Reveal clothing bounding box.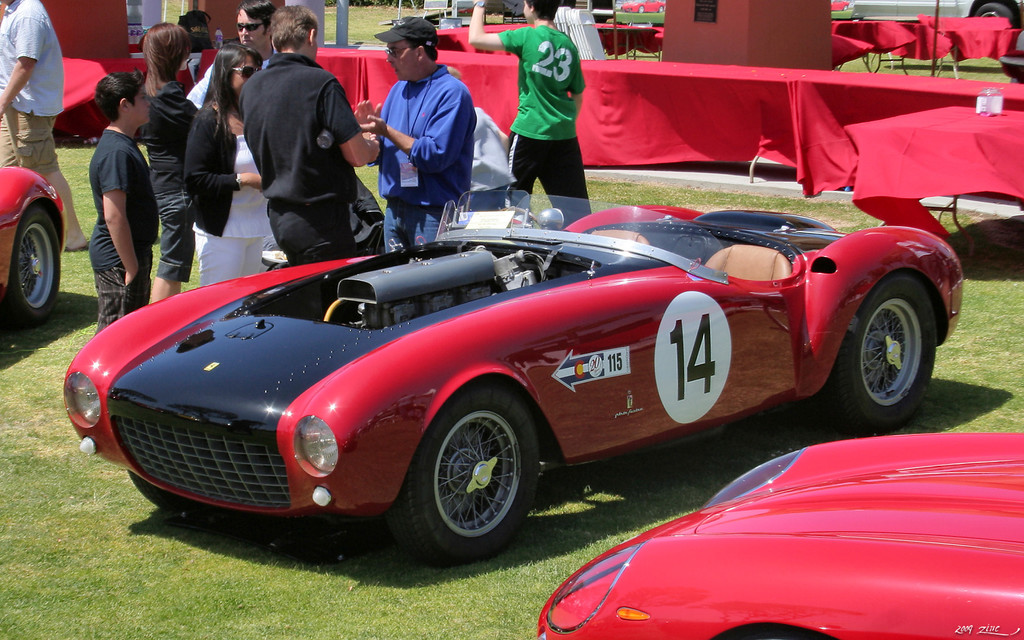
Revealed: 378, 61, 486, 252.
